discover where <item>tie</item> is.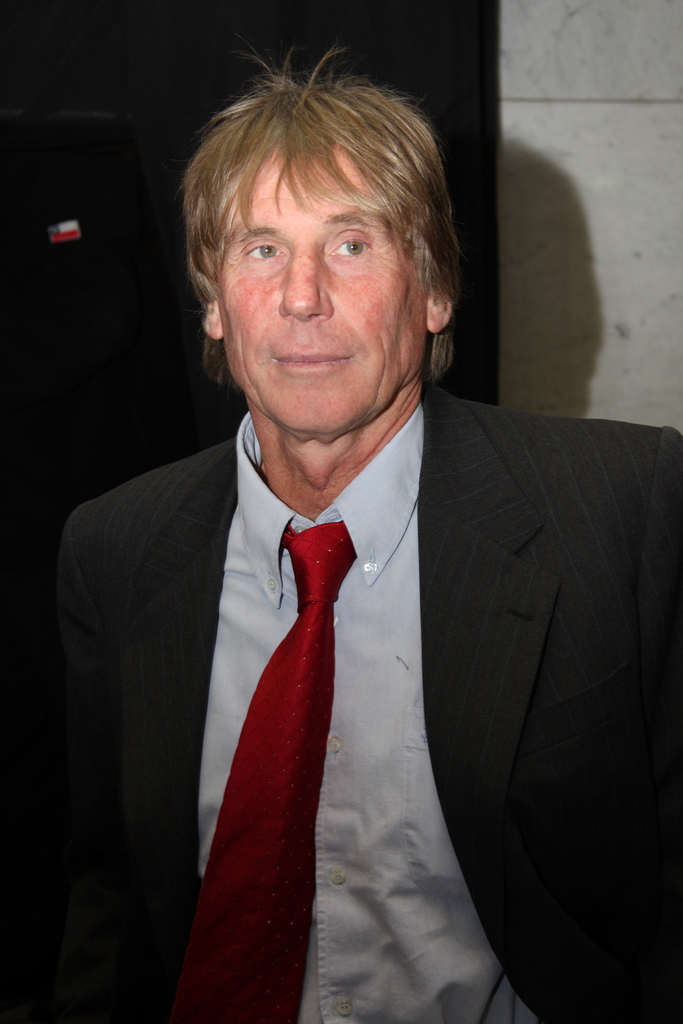
Discovered at bbox=[161, 504, 347, 1023].
